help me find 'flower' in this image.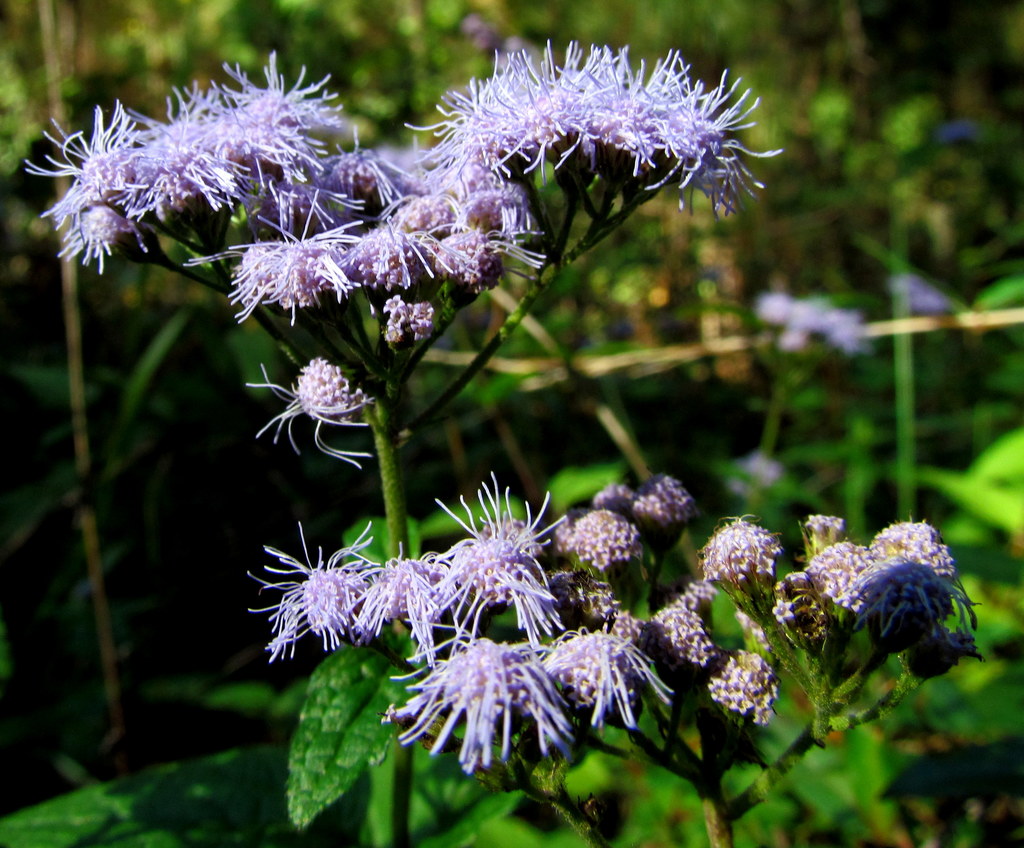
Found it: 756,282,869,355.
